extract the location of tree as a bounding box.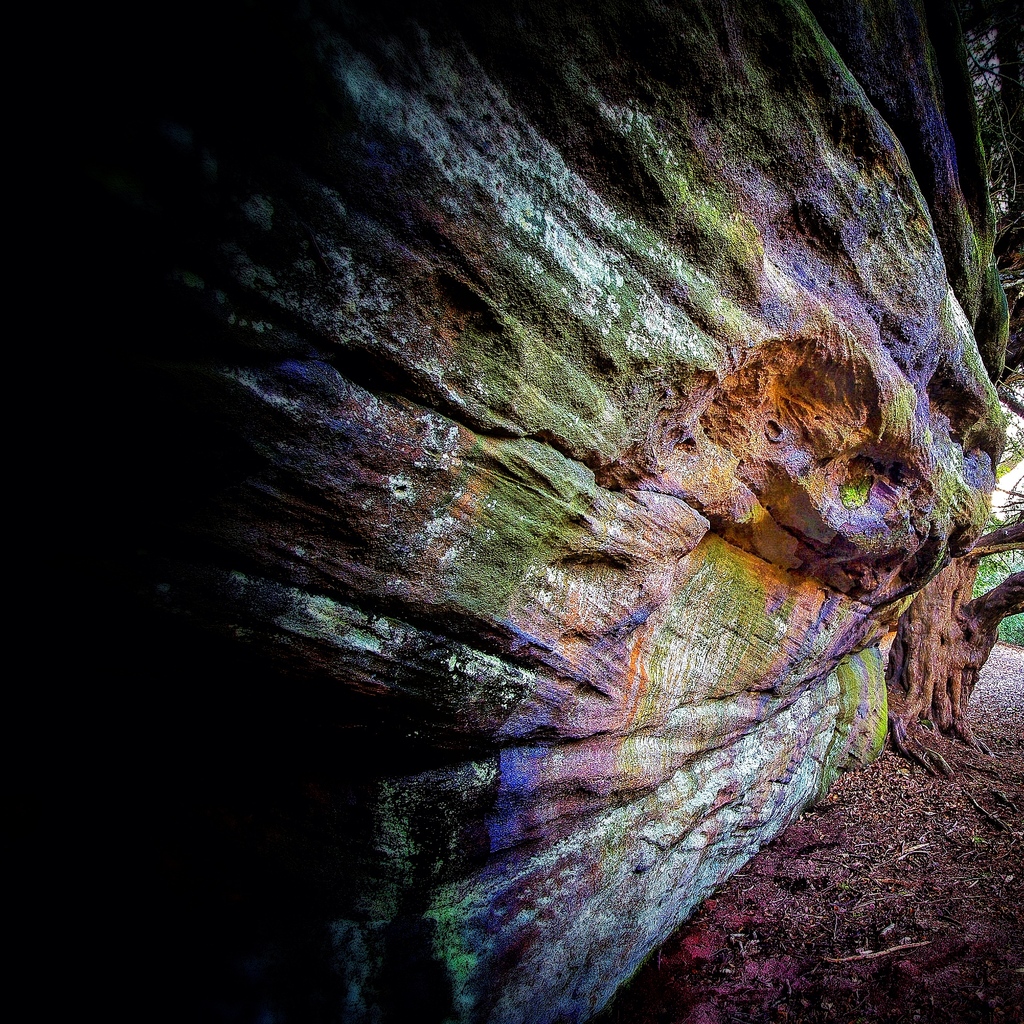
box=[10, 32, 1023, 966].
